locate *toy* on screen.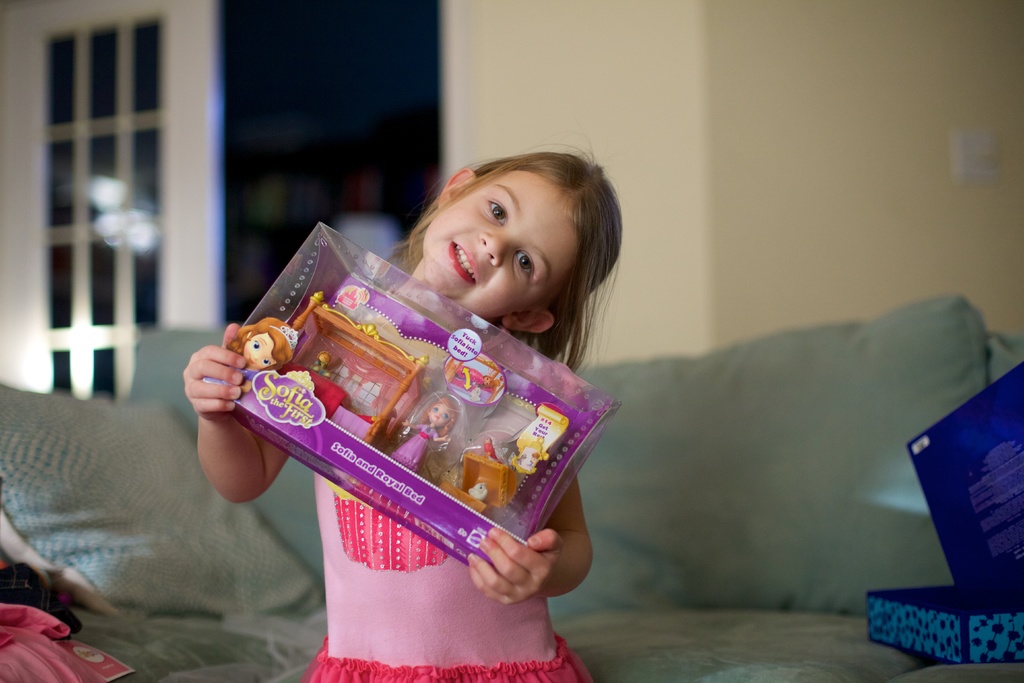
On screen at locate(374, 385, 458, 482).
